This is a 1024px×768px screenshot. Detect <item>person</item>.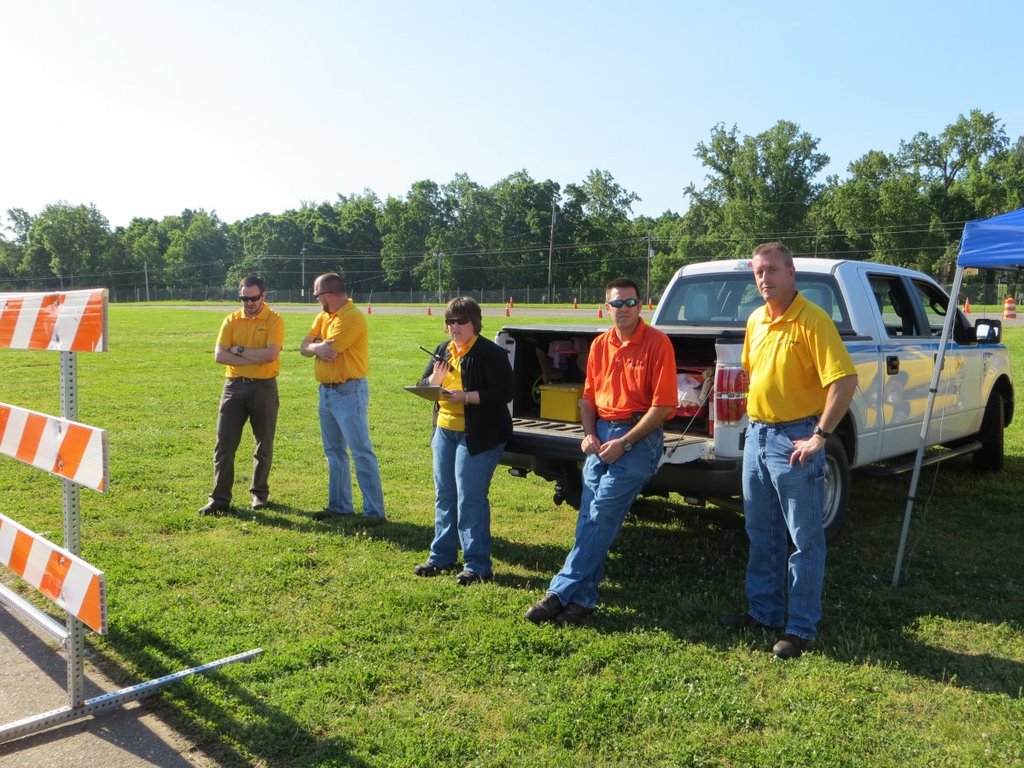
{"left": 196, "top": 274, "right": 282, "bottom": 515}.
